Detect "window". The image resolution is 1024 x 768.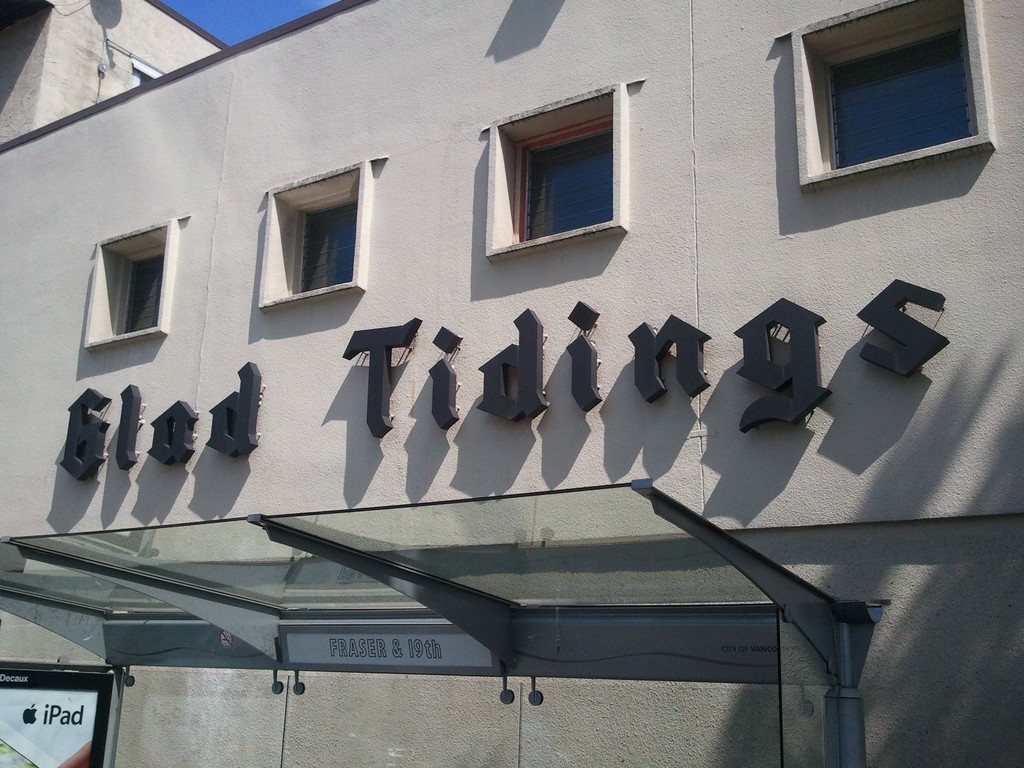
box=[515, 138, 618, 232].
